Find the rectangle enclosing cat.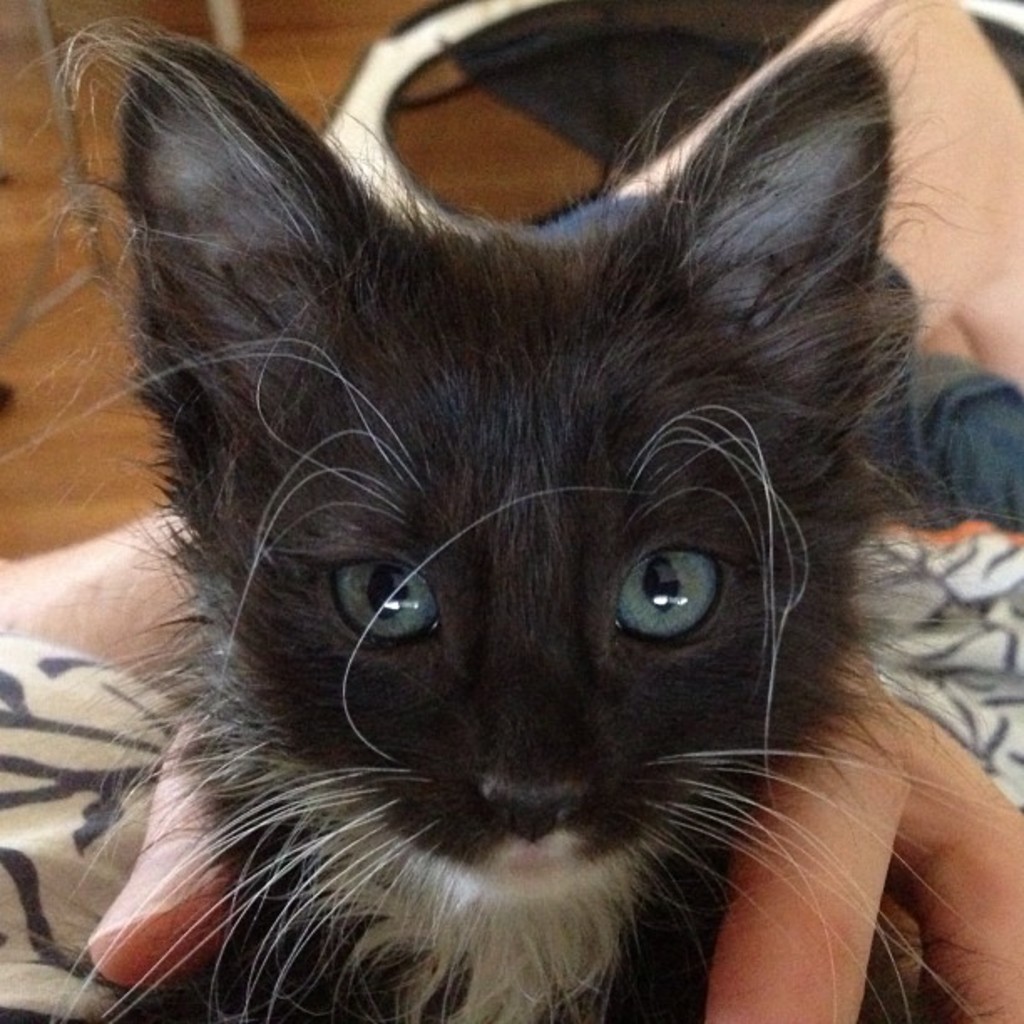
select_region(0, 0, 1021, 1006).
